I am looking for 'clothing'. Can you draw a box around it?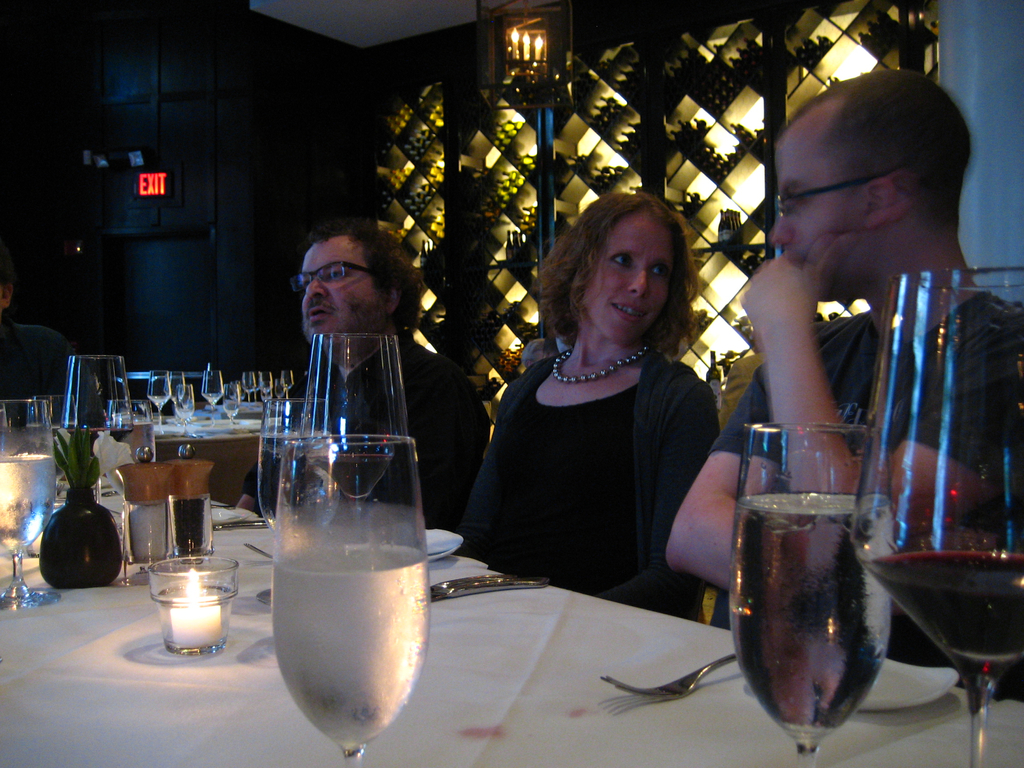
Sure, the bounding box is select_region(0, 326, 98, 433).
